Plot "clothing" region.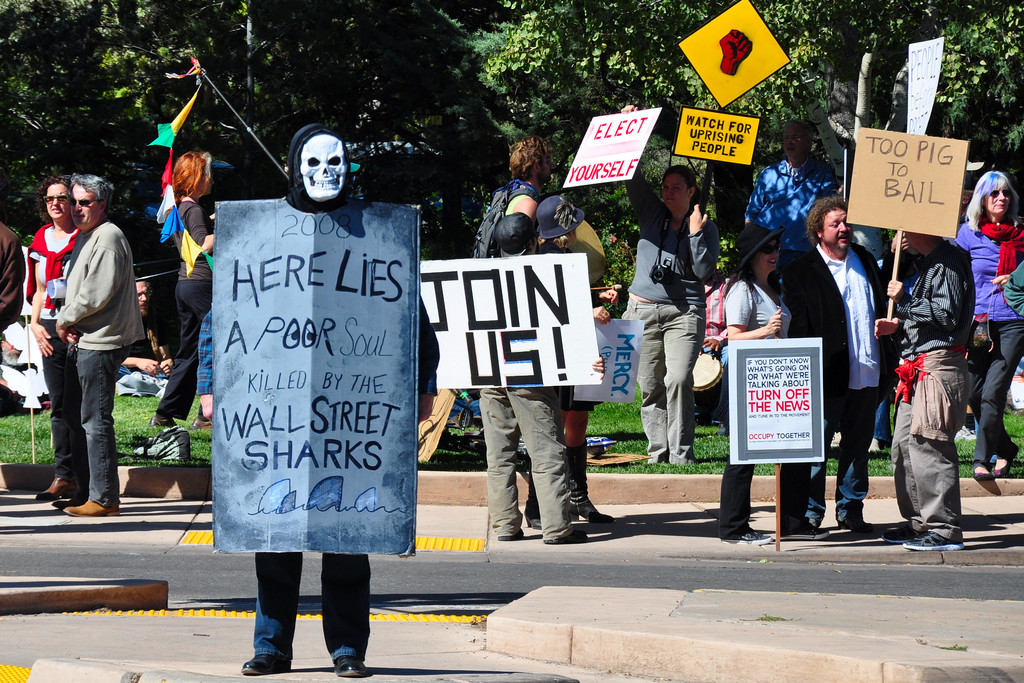
Plotted at 200/318/438/653.
